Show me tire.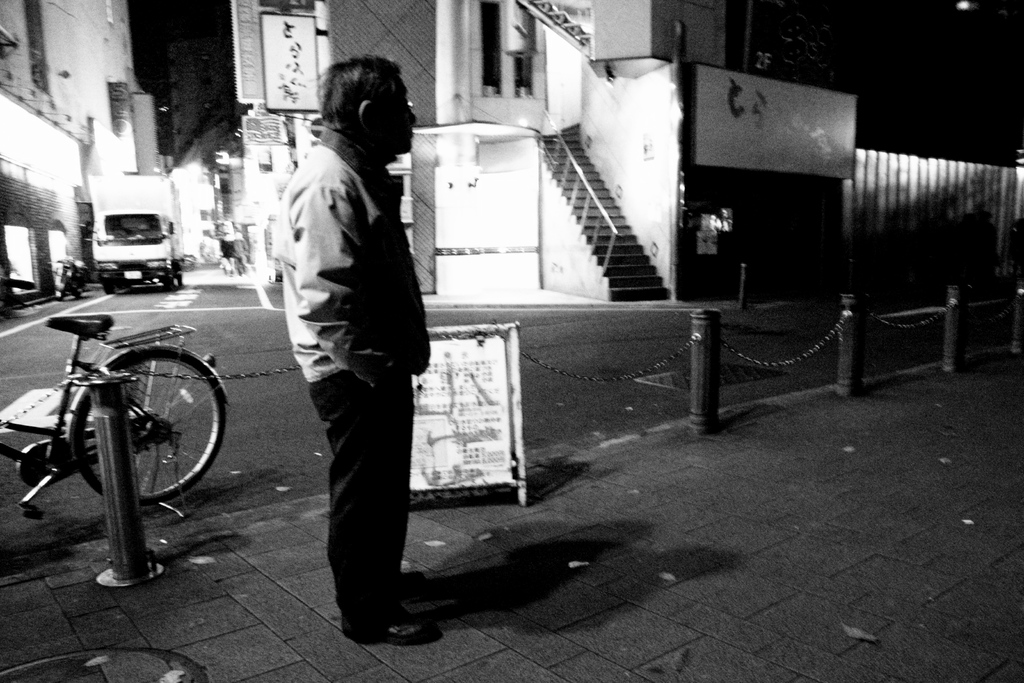
tire is here: bbox(163, 280, 172, 290).
